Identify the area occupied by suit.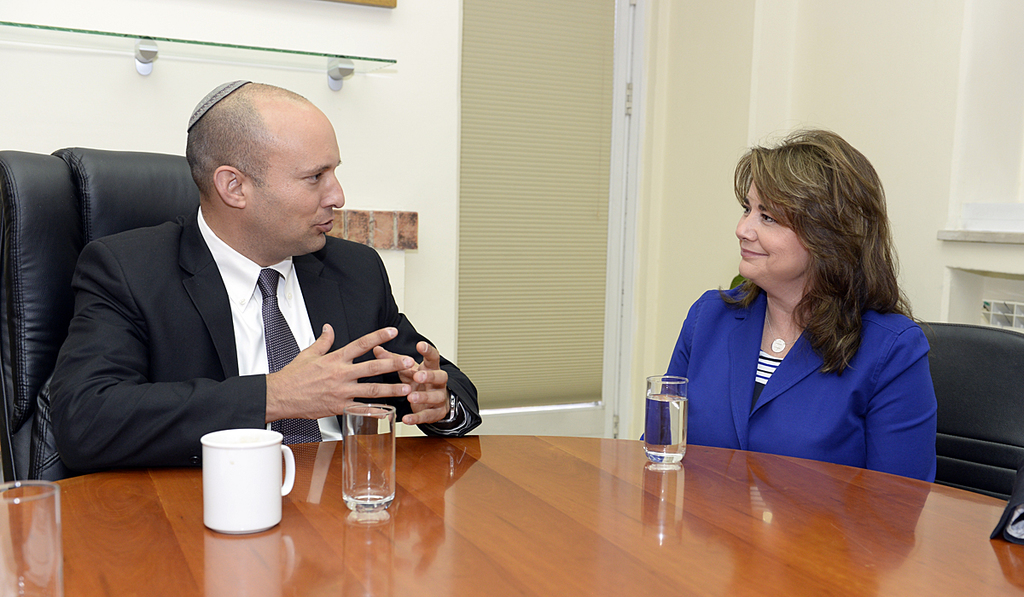
Area: rect(36, 130, 454, 486).
